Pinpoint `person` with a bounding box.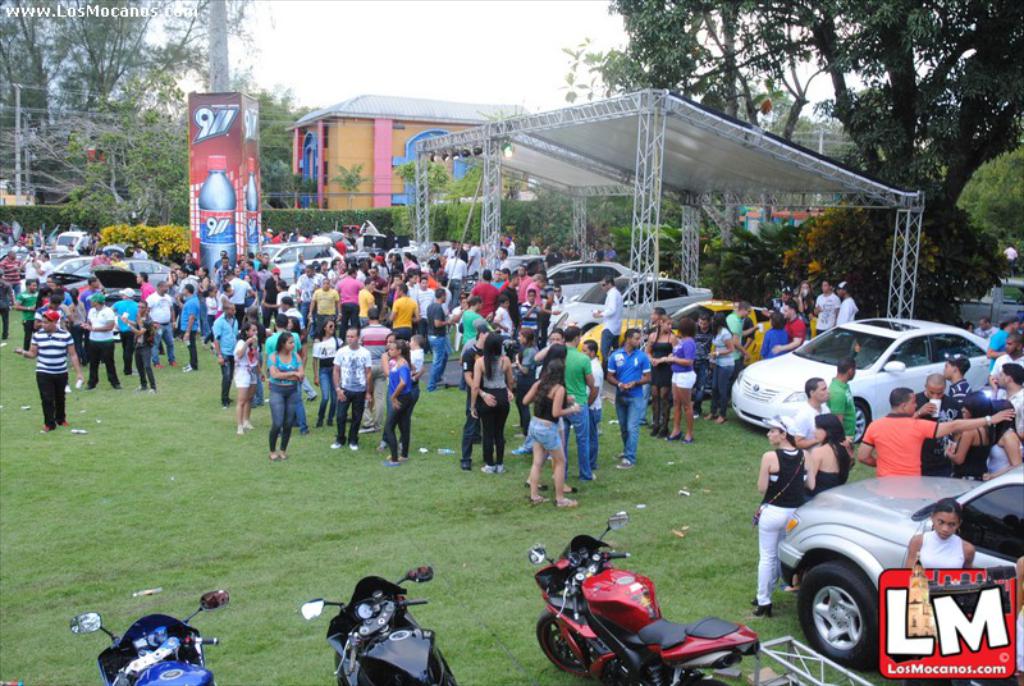
[x1=759, y1=312, x2=790, y2=360].
